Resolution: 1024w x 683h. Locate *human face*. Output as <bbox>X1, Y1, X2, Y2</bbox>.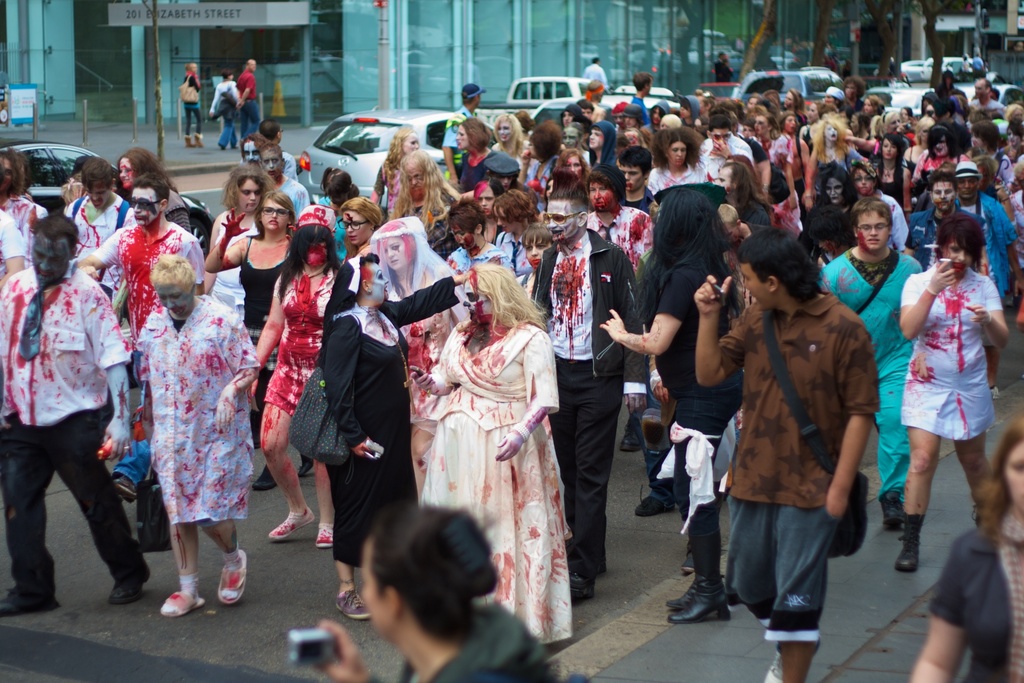
<bbox>28, 229, 79, 283</bbox>.
